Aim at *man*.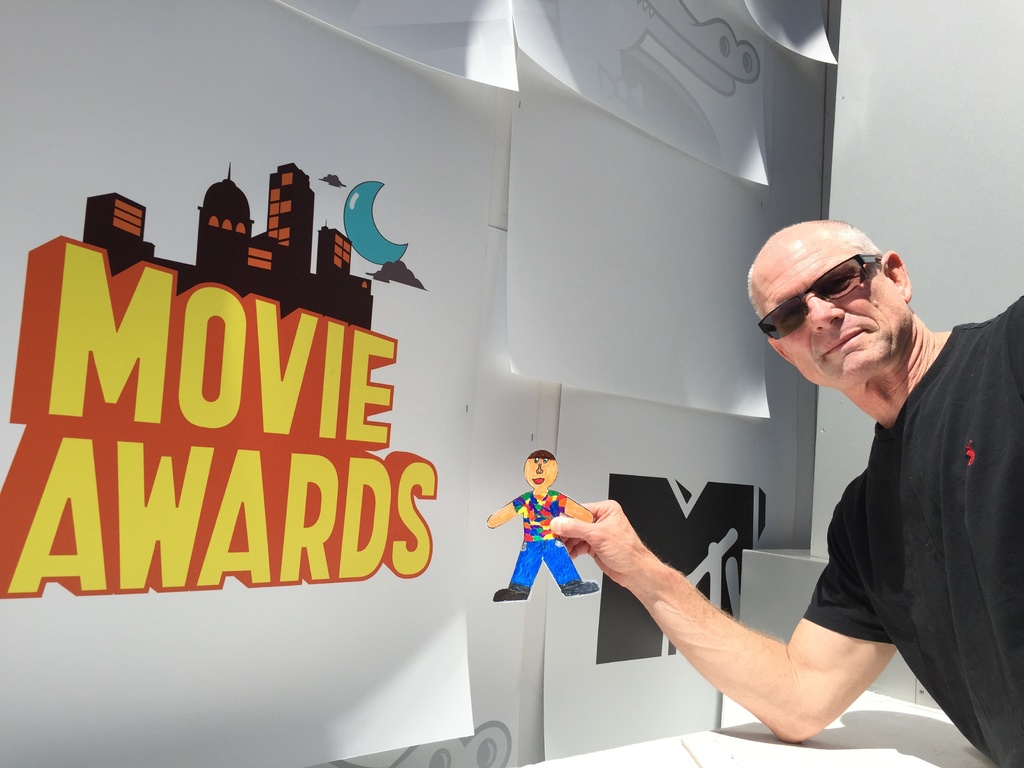
Aimed at x1=662, y1=209, x2=1020, y2=758.
